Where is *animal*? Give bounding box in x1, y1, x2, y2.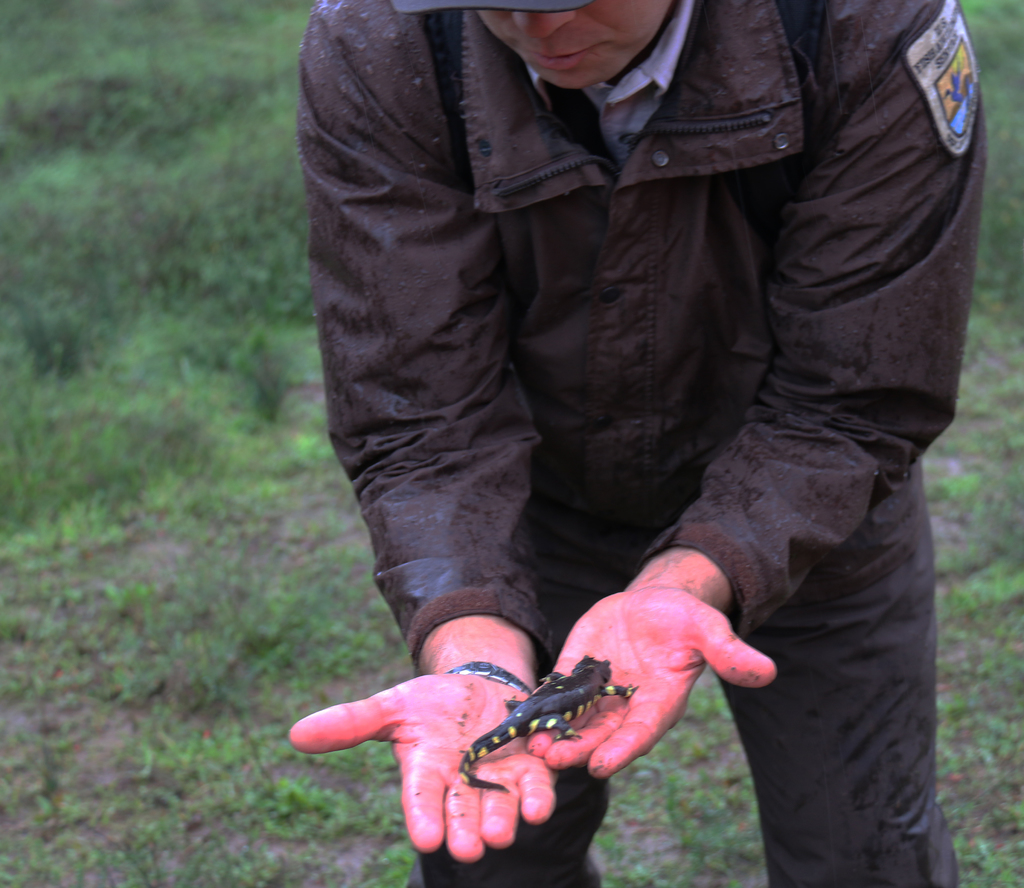
442, 656, 629, 789.
